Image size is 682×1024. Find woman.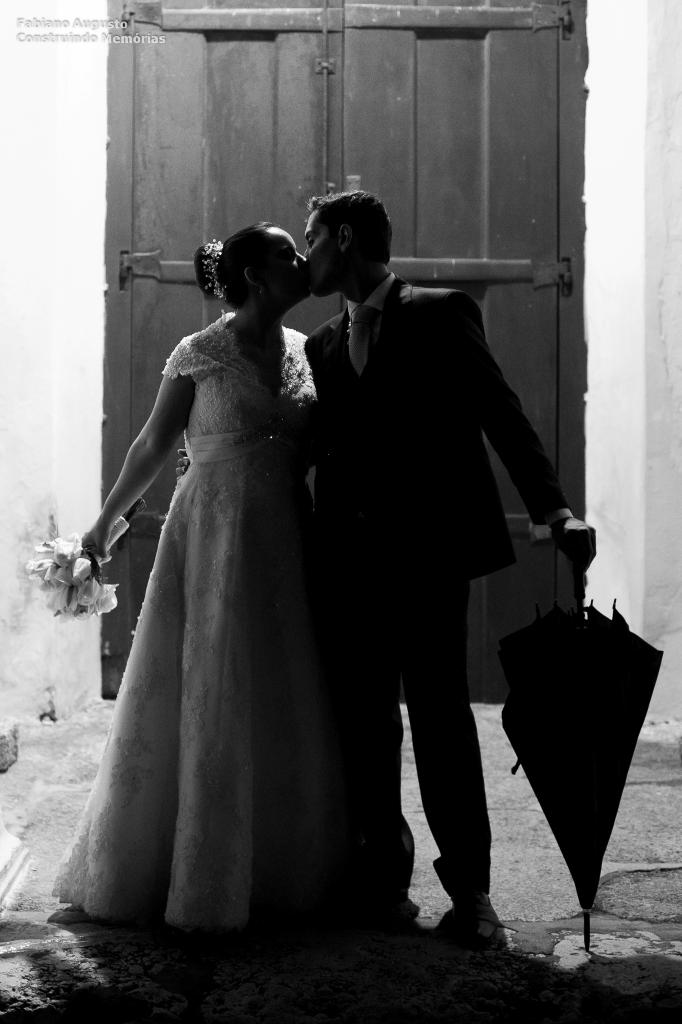
bbox(24, 219, 326, 924).
